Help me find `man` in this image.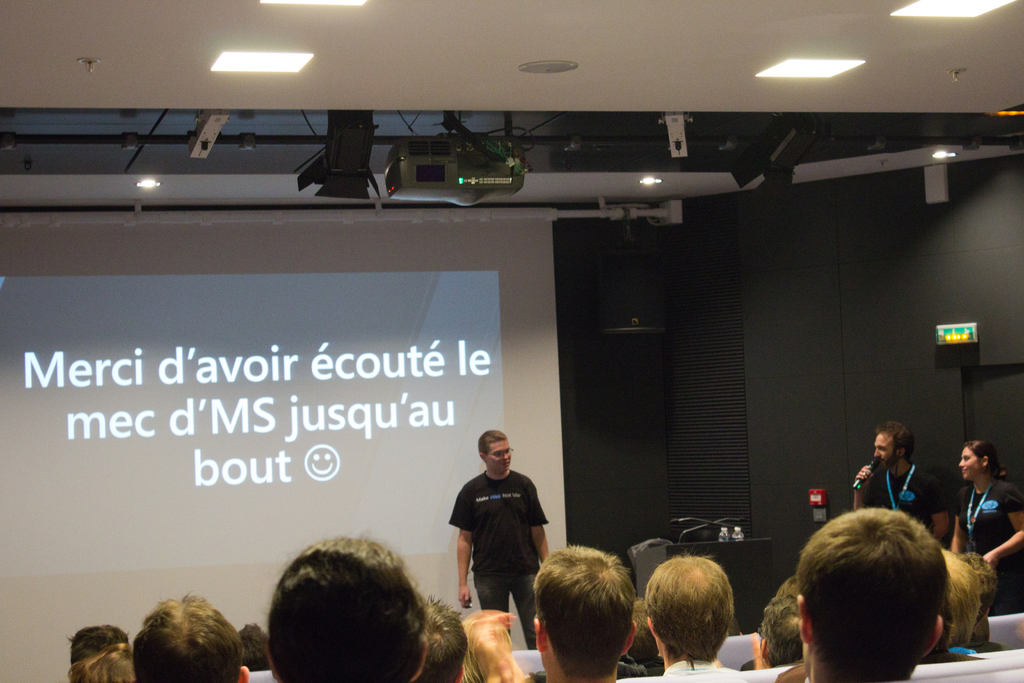
Found it: <box>262,529,435,682</box>.
